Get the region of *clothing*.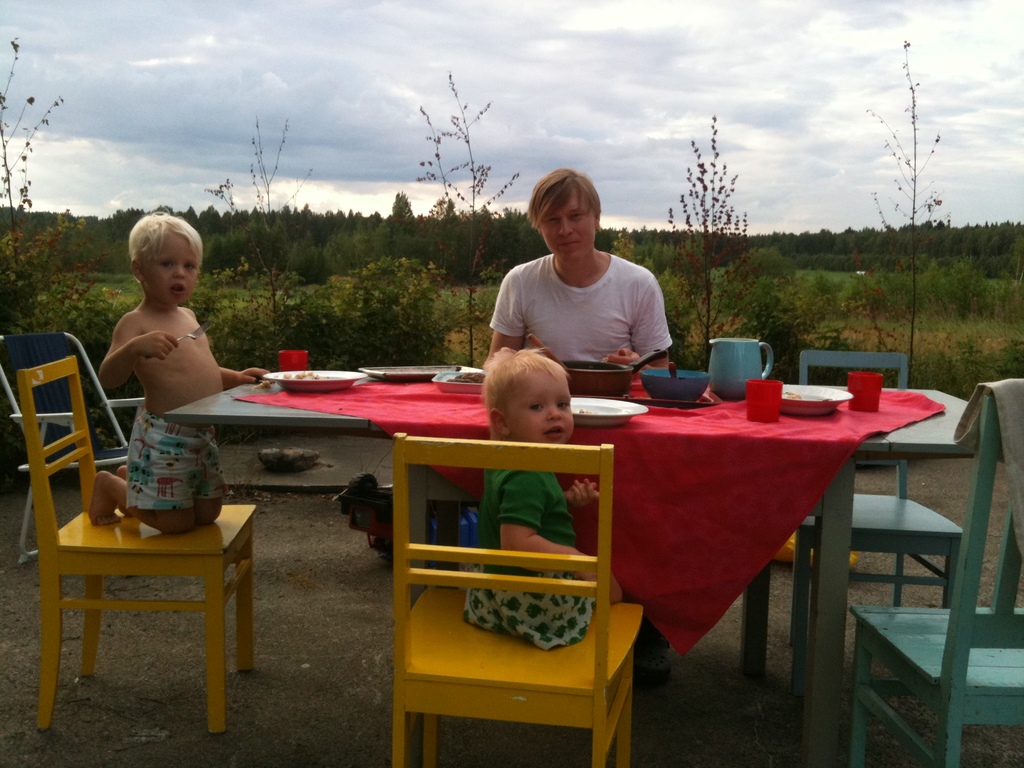
(left=483, top=217, right=680, bottom=374).
